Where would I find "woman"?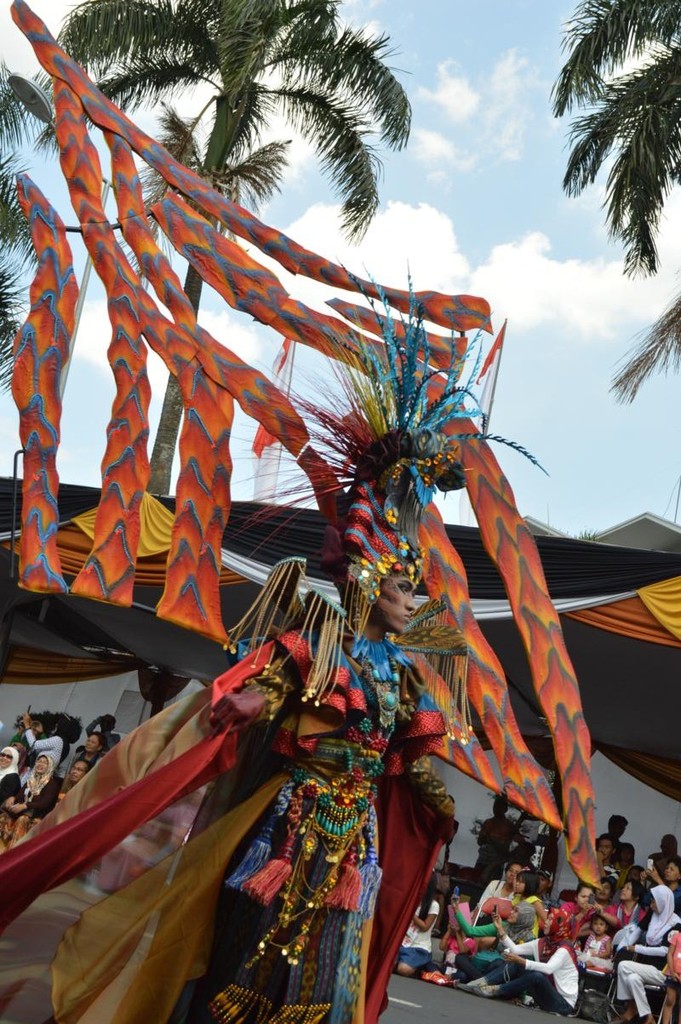
At 449:896:534:977.
